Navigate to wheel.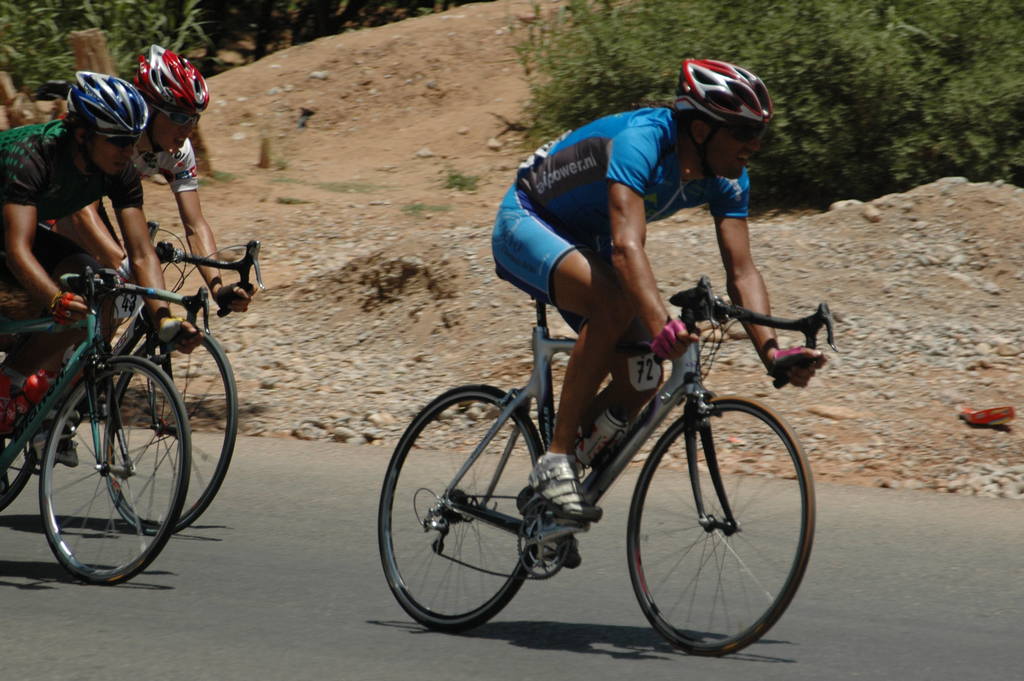
Navigation target: crop(628, 393, 816, 657).
